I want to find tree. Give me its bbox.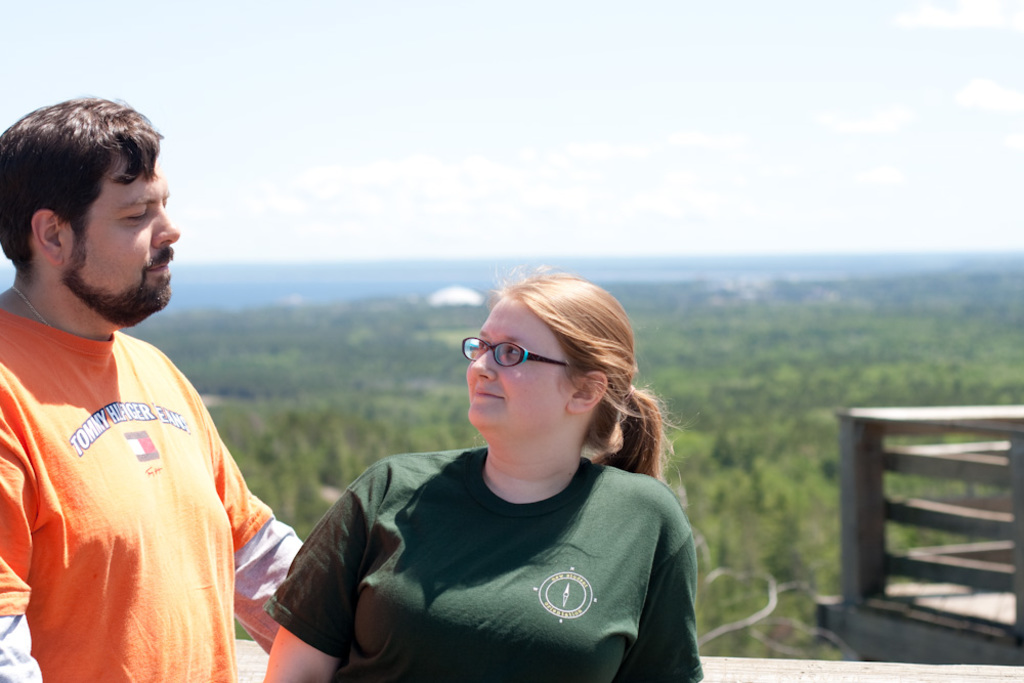
l=812, t=453, r=838, b=488.
